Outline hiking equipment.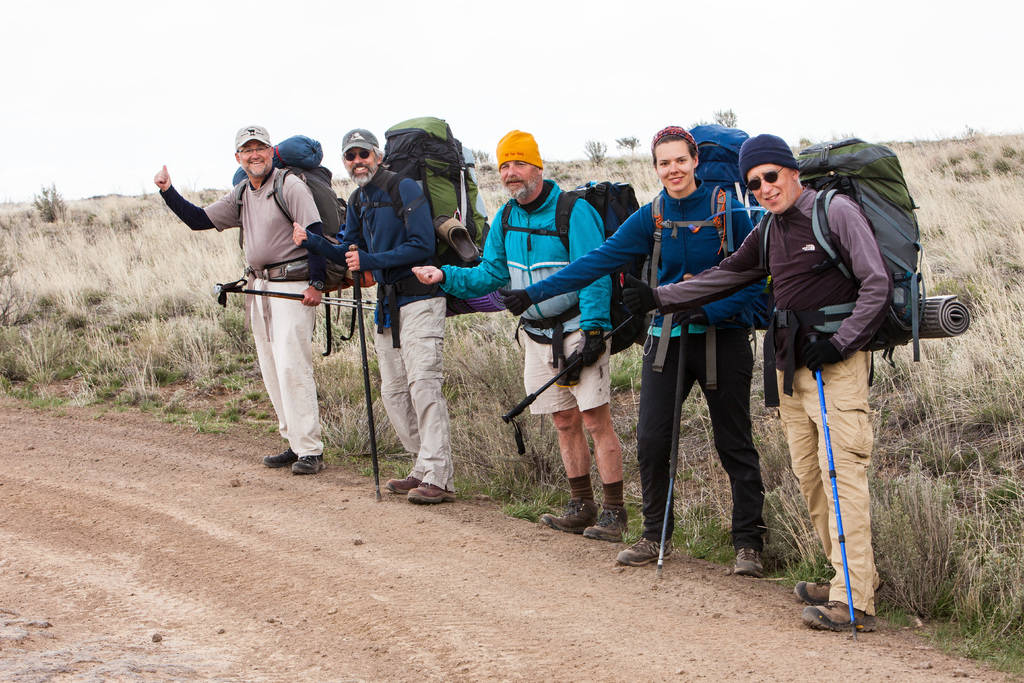
Outline: locate(345, 110, 493, 351).
